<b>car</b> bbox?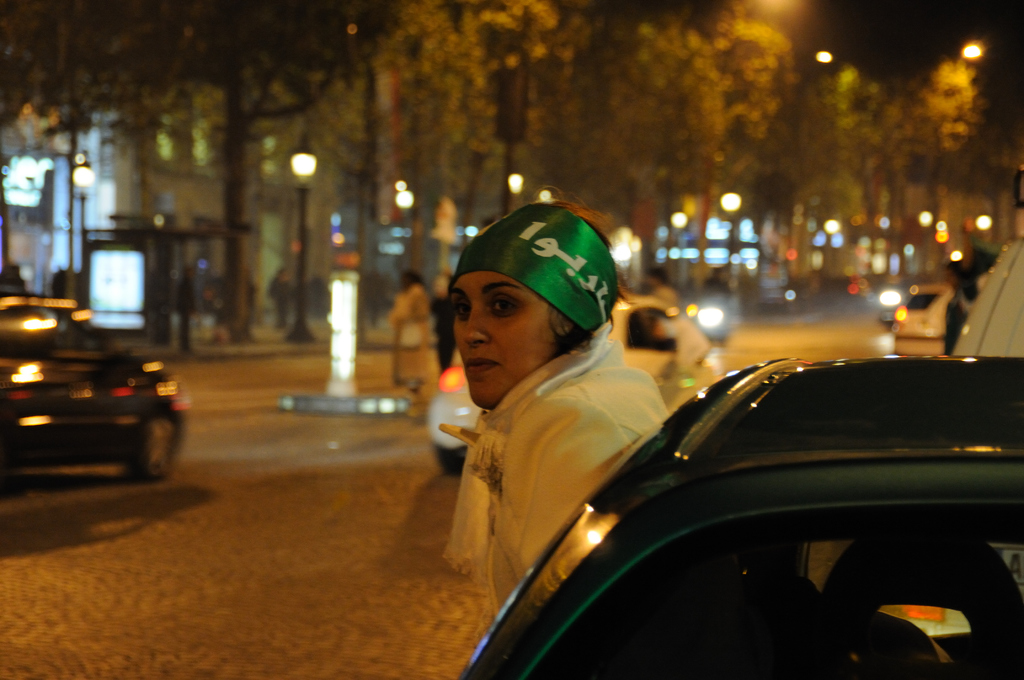
bbox(0, 290, 184, 484)
